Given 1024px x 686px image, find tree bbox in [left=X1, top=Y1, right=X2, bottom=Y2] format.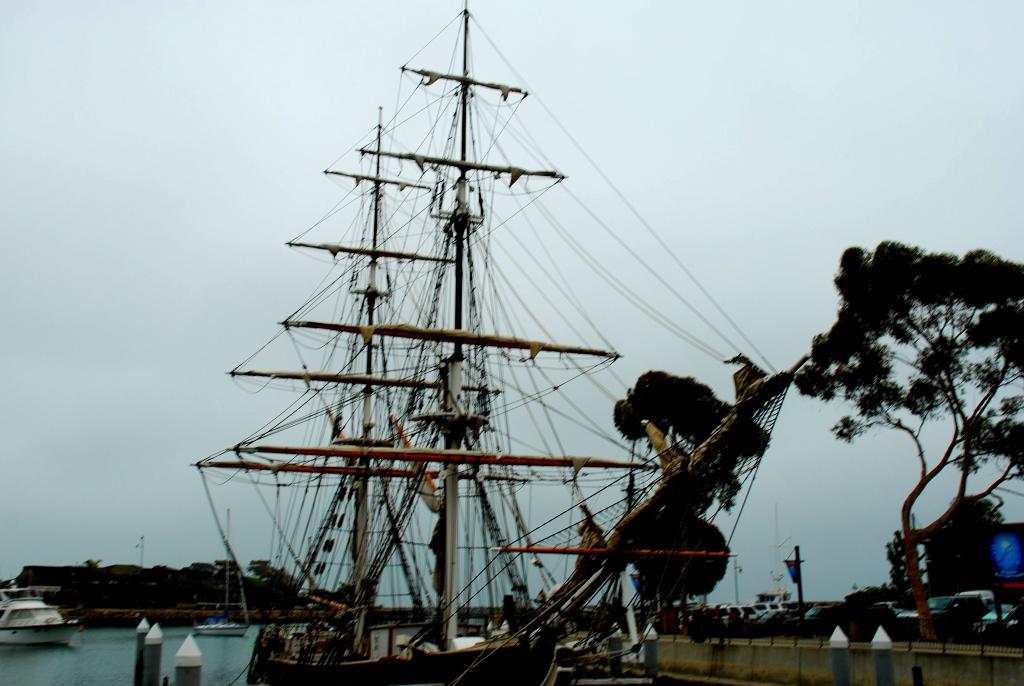
[left=805, top=243, right=987, bottom=606].
